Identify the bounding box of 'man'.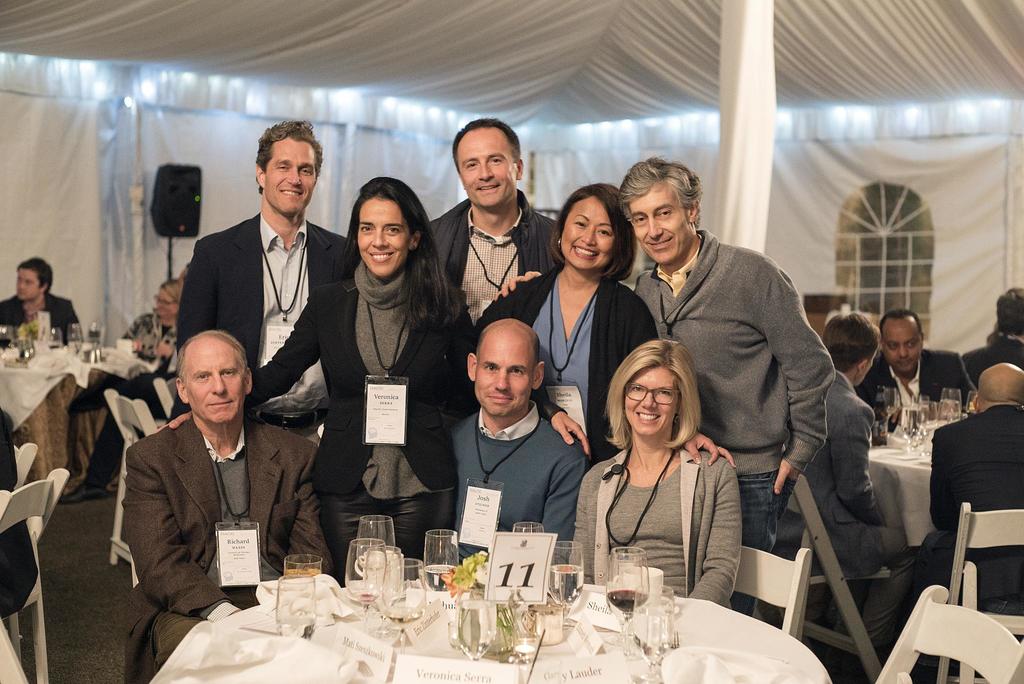
<box>495,161,837,620</box>.
